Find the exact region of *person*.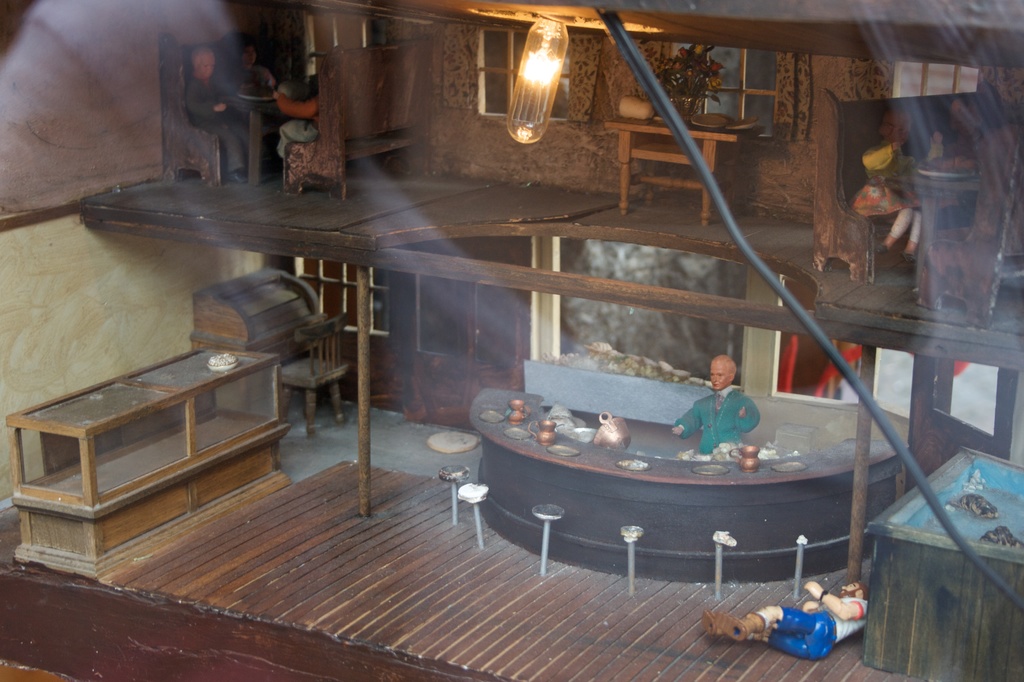
Exact region: bbox=[664, 354, 764, 460].
